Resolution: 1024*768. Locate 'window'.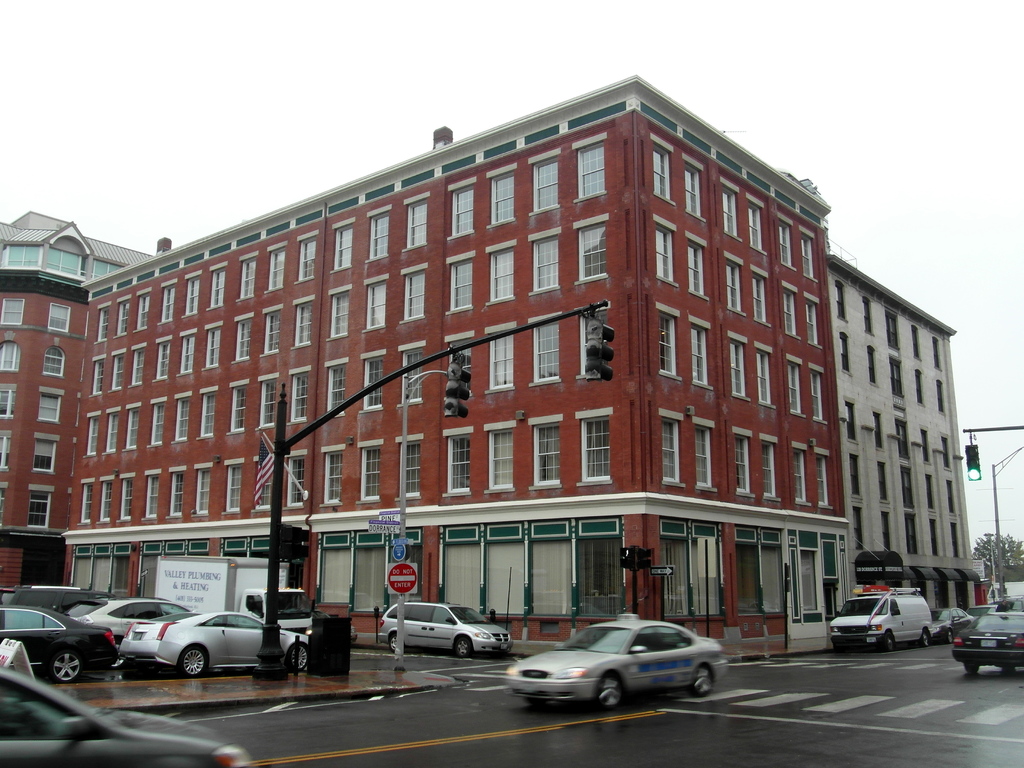
locate(136, 289, 150, 330).
